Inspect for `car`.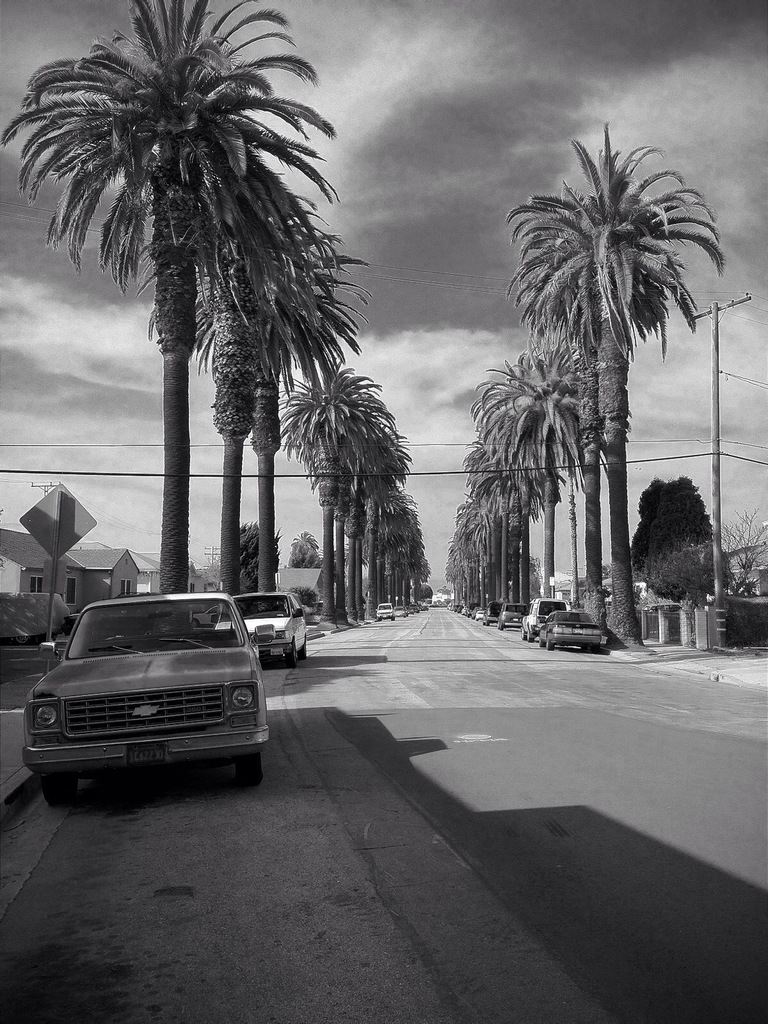
Inspection: (left=214, top=581, right=308, bottom=671).
